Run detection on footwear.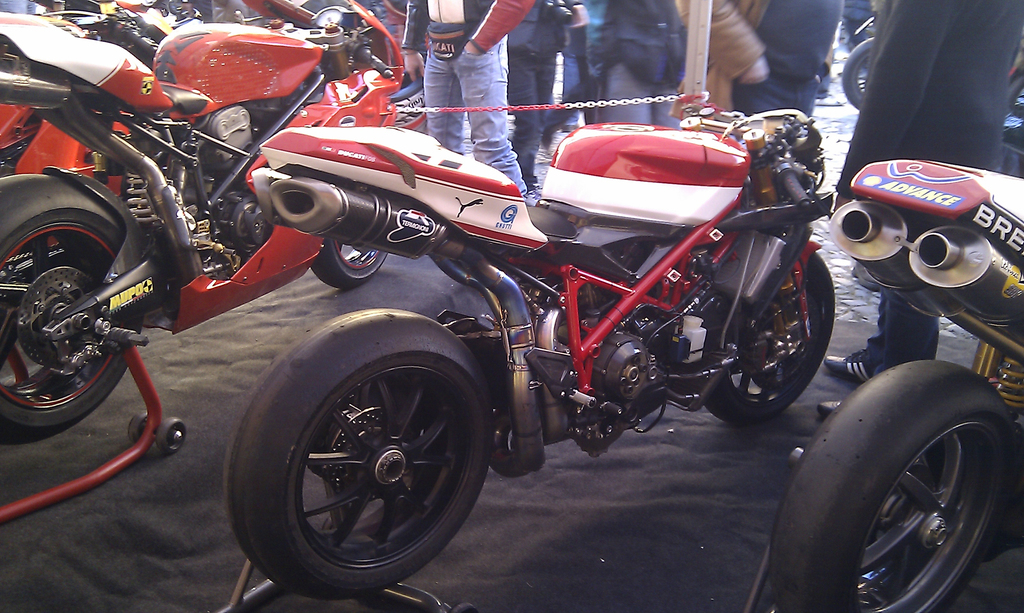
Result: {"x1": 819, "y1": 386, "x2": 857, "y2": 418}.
